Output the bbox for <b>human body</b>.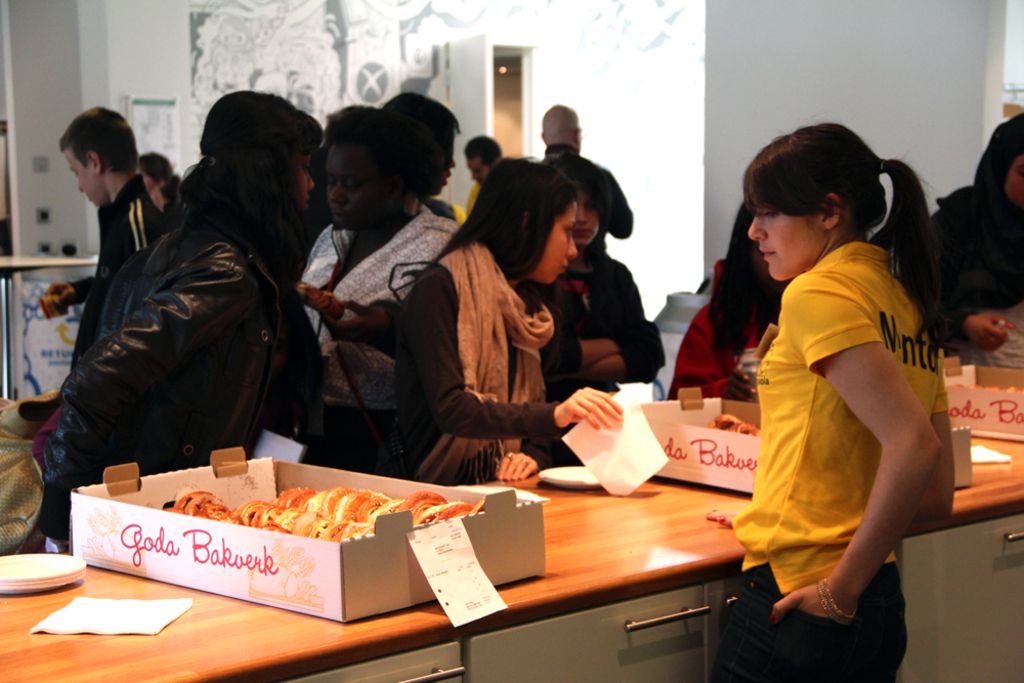
detection(719, 135, 948, 674).
